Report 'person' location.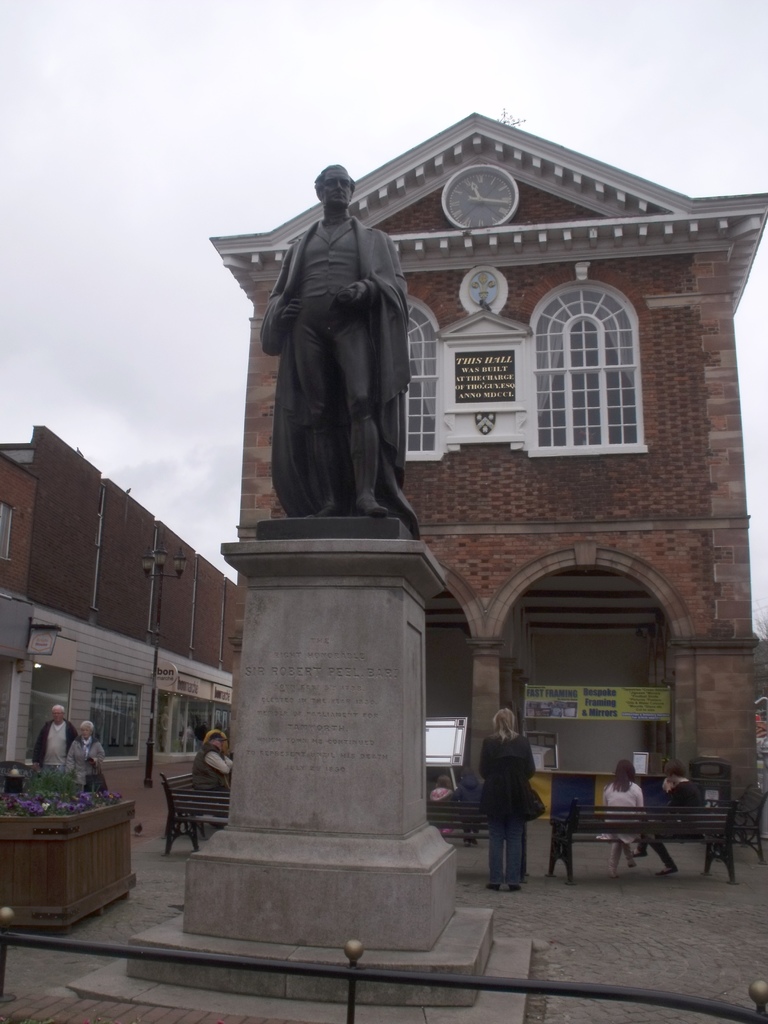
Report: rect(258, 166, 415, 541).
